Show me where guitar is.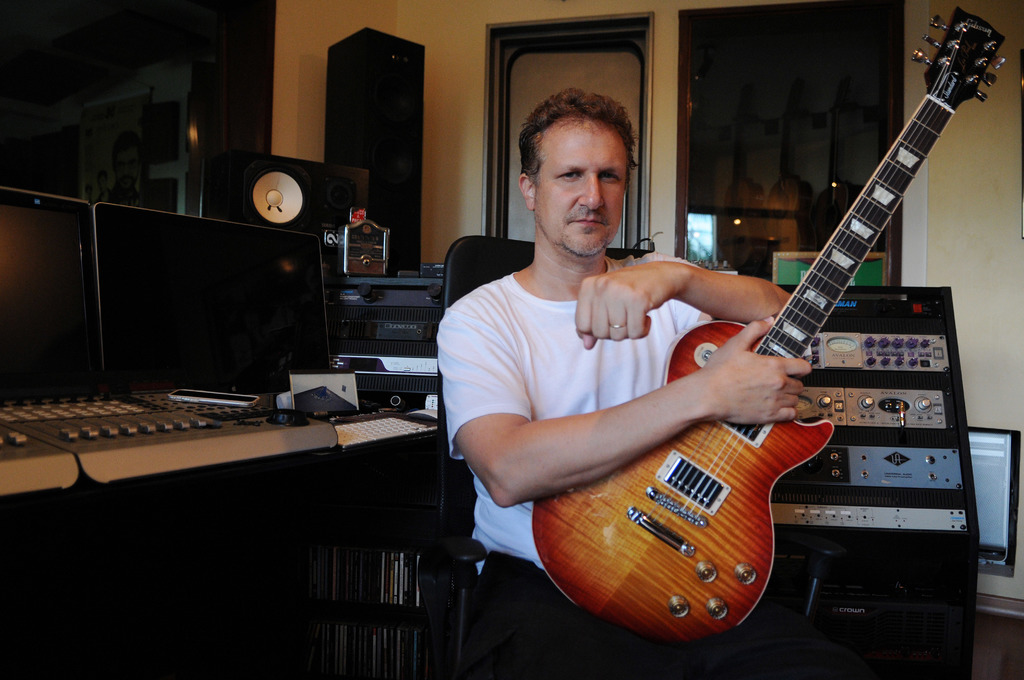
guitar is at {"x1": 551, "y1": 21, "x2": 1023, "y2": 653}.
